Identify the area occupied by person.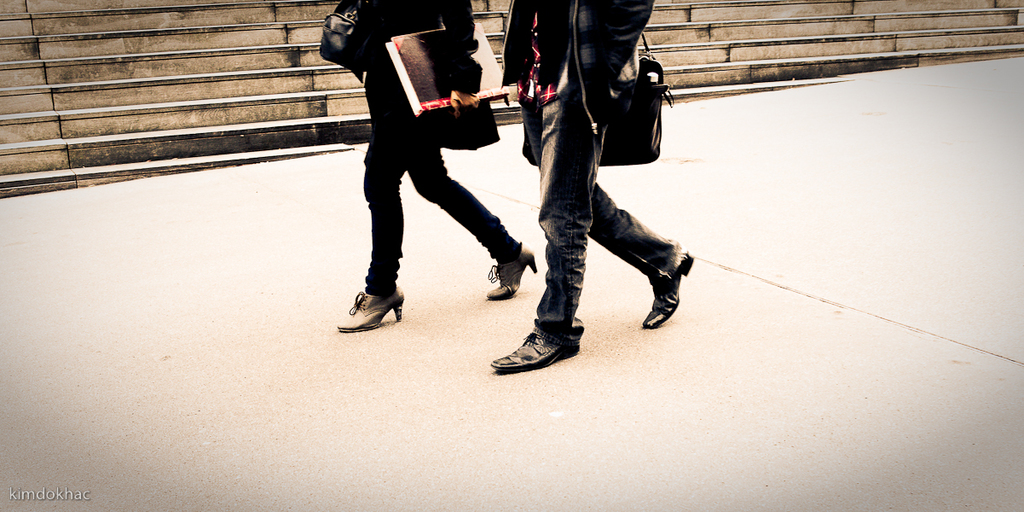
Area: [490,0,697,379].
